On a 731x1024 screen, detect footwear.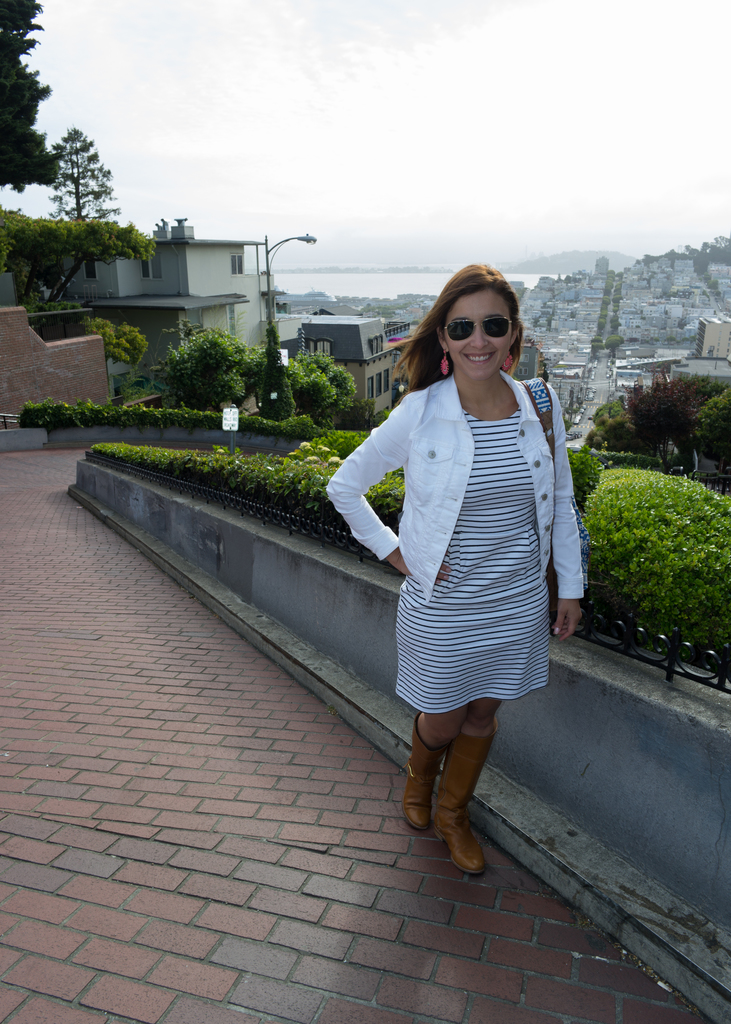
[415, 747, 495, 878].
